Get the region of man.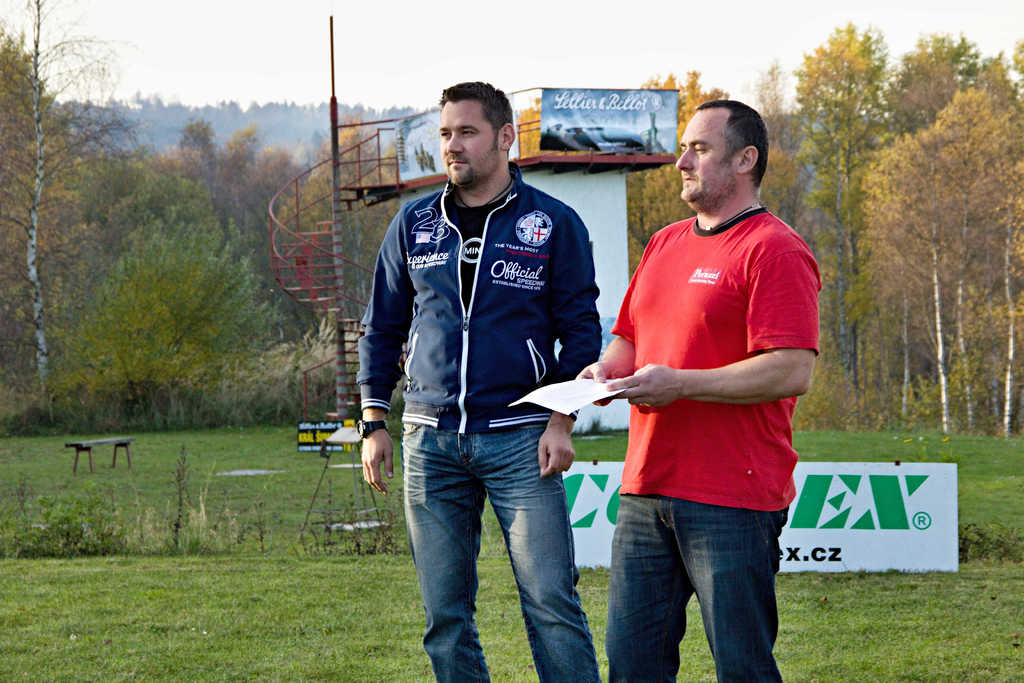
bbox=(591, 78, 824, 661).
